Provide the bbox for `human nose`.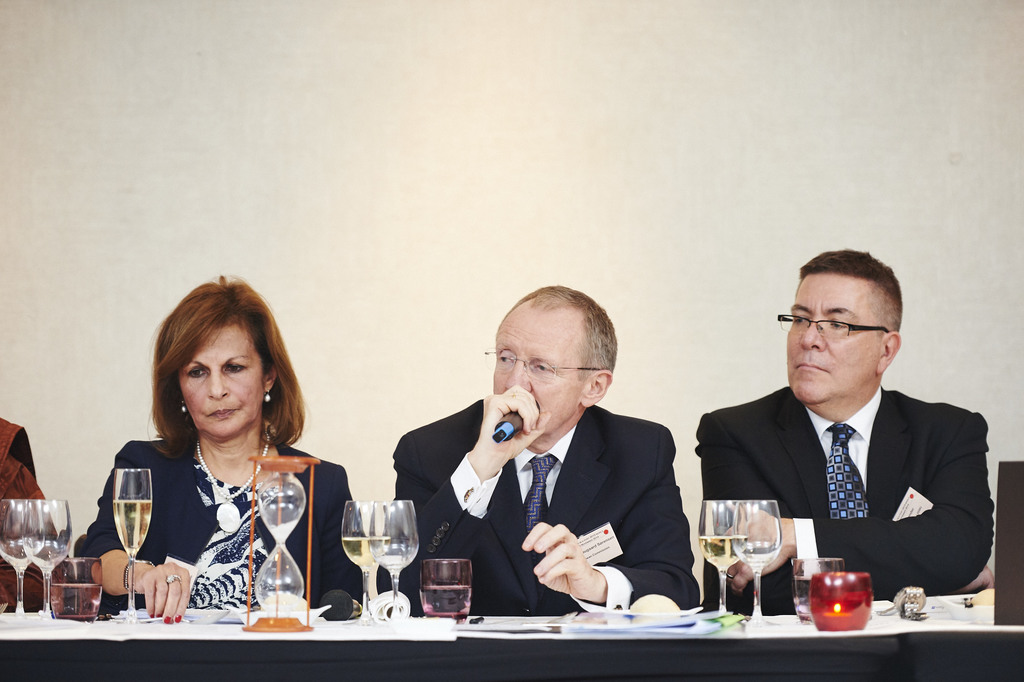
[800, 319, 825, 348].
